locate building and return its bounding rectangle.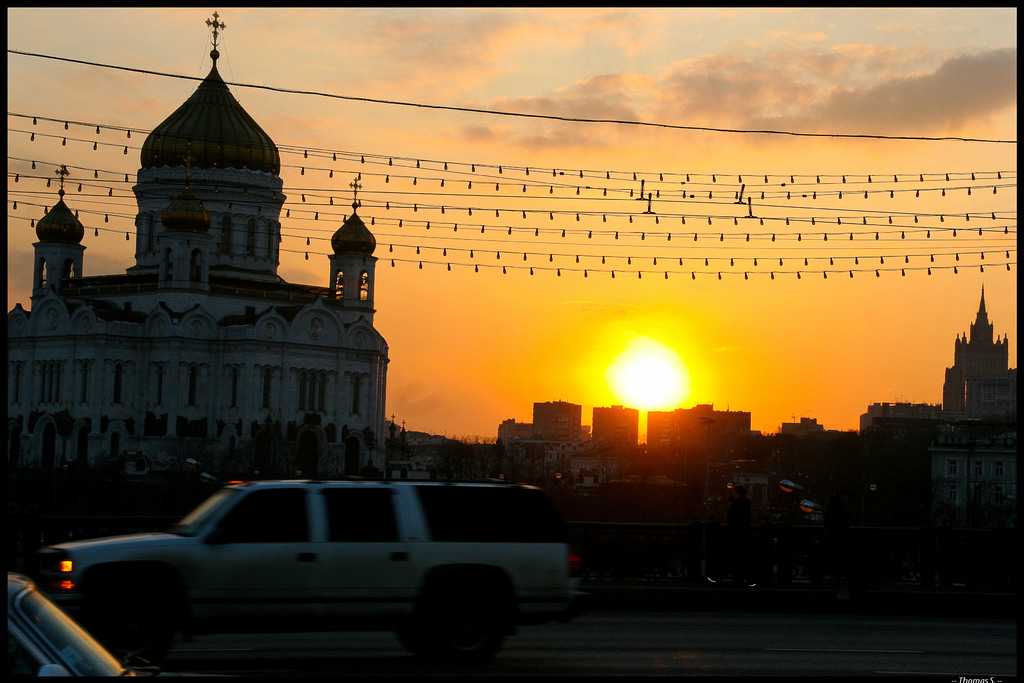
[535, 399, 582, 448].
